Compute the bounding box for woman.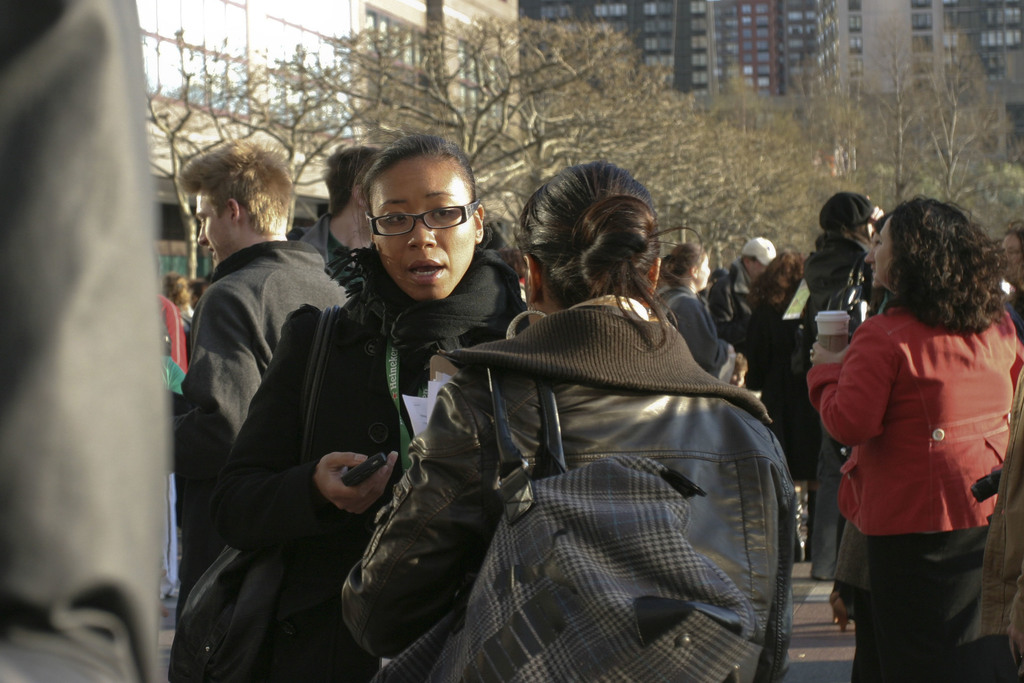
detection(207, 131, 543, 682).
